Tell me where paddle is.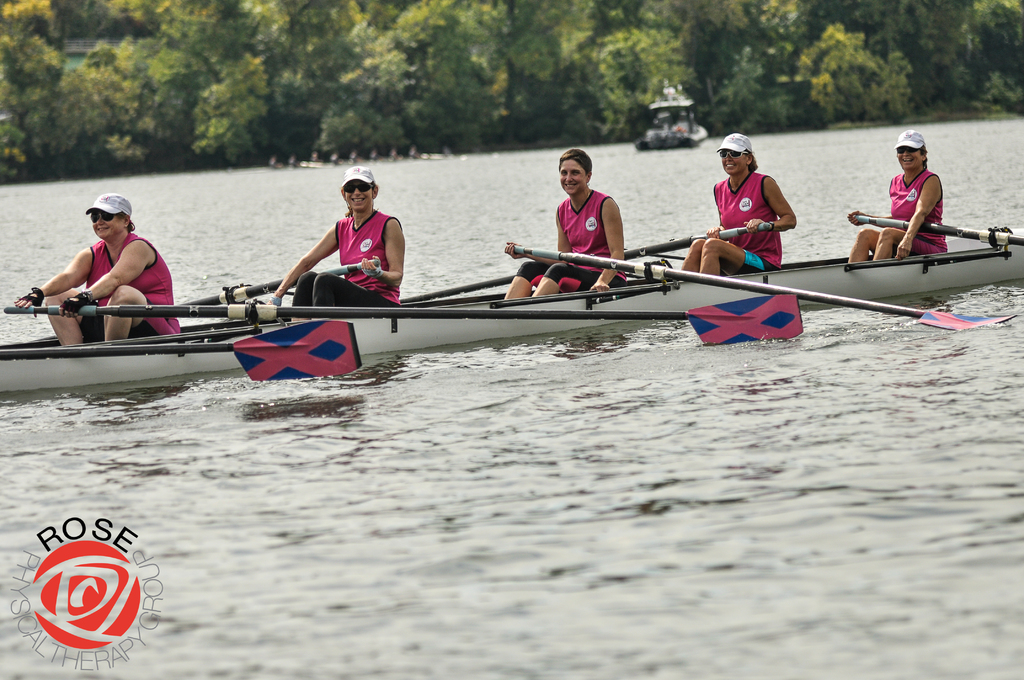
paddle is at <box>0,317,364,383</box>.
